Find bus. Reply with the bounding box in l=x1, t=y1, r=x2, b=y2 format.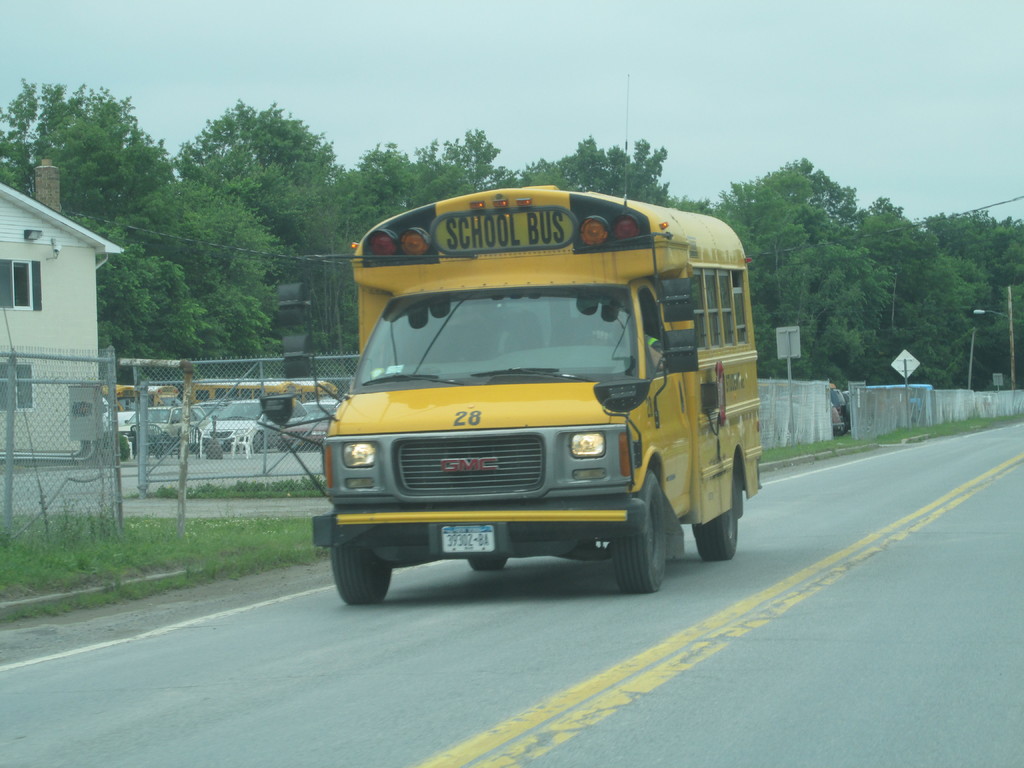
l=254, t=180, r=765, b=606.
